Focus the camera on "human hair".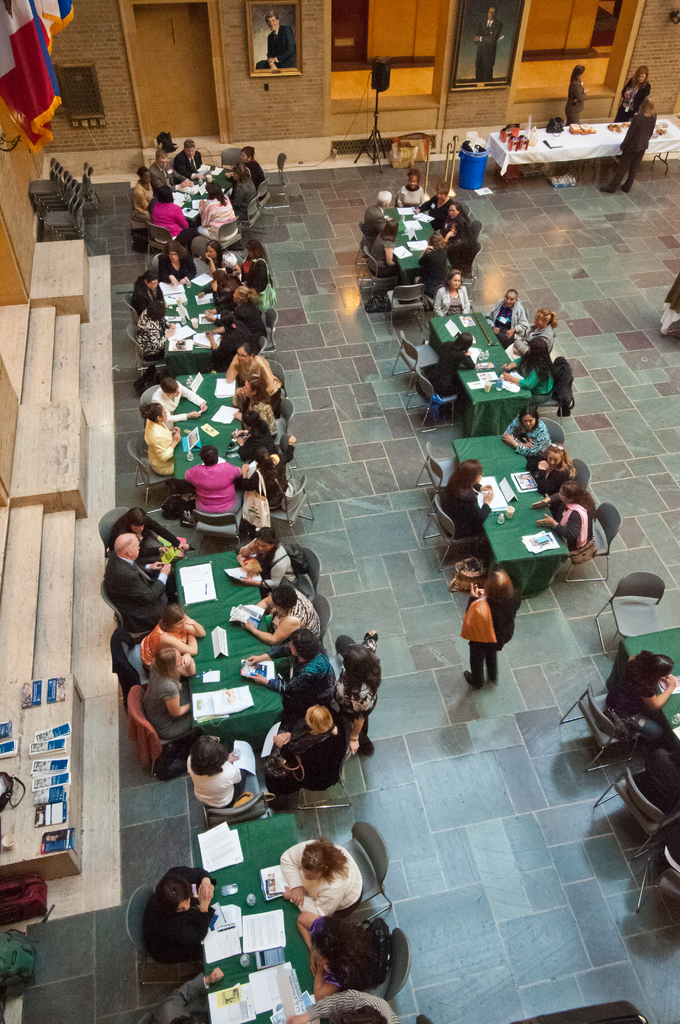
Focus region: 190/734/227/772.
